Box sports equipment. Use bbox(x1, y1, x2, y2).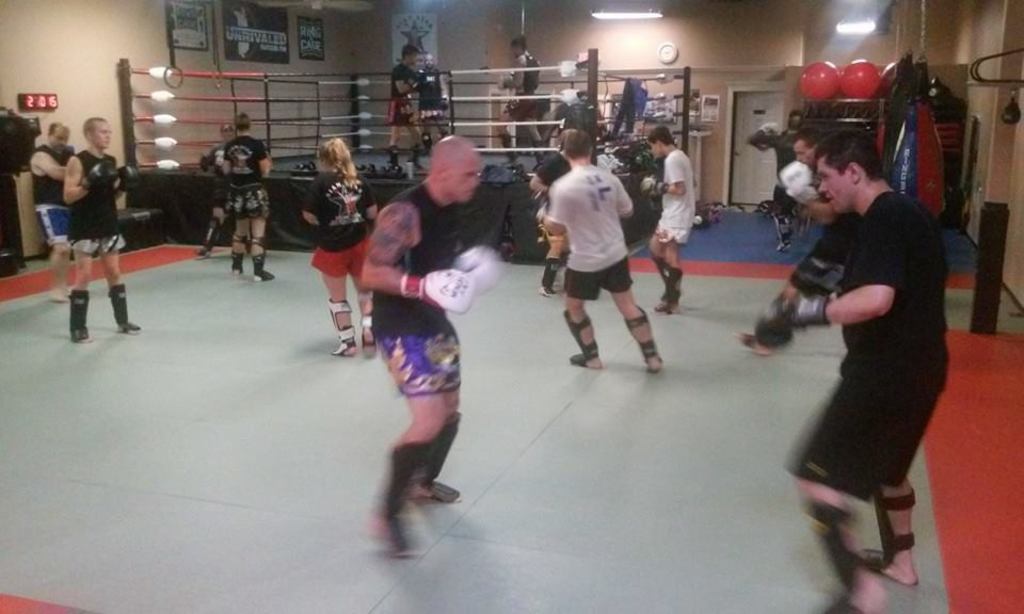
bbox(400, 269, 474, 312).
